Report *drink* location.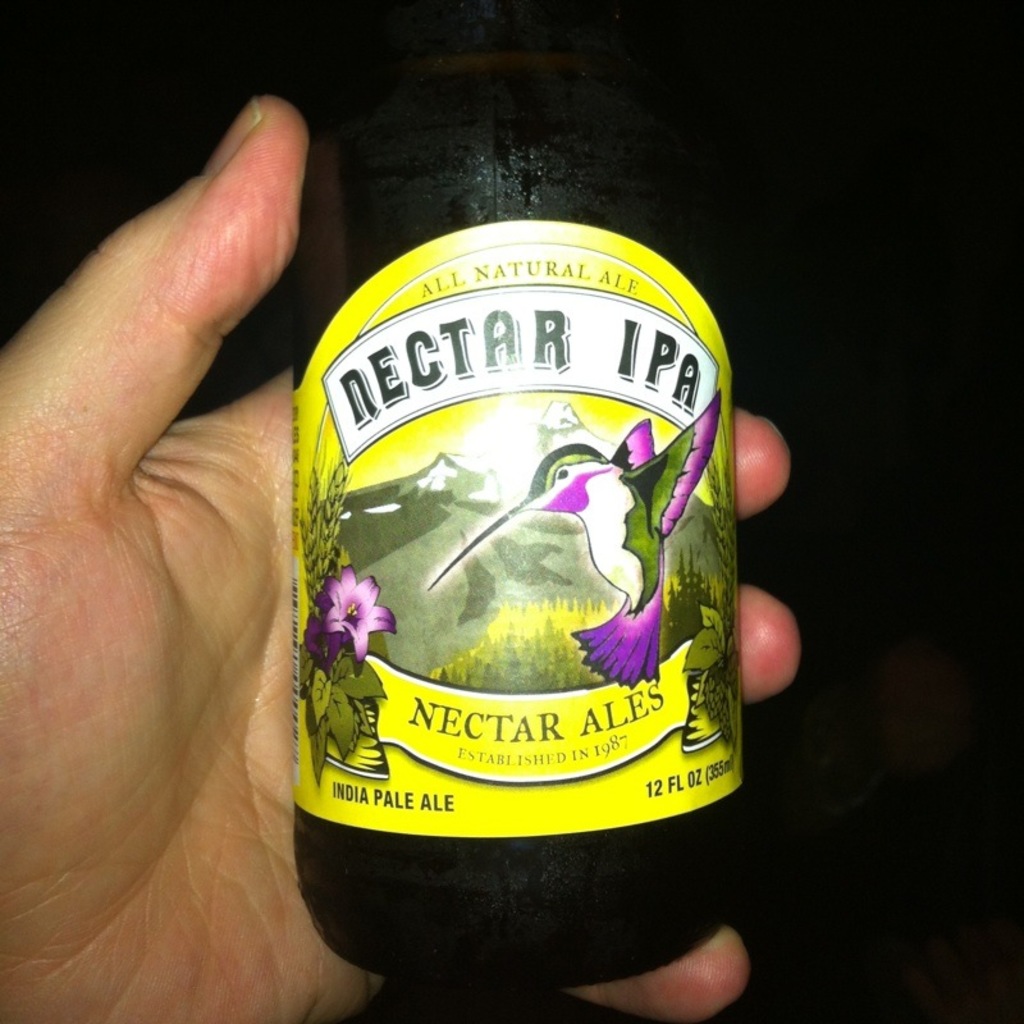
Report: select_region(293, 193, 745, 987).
